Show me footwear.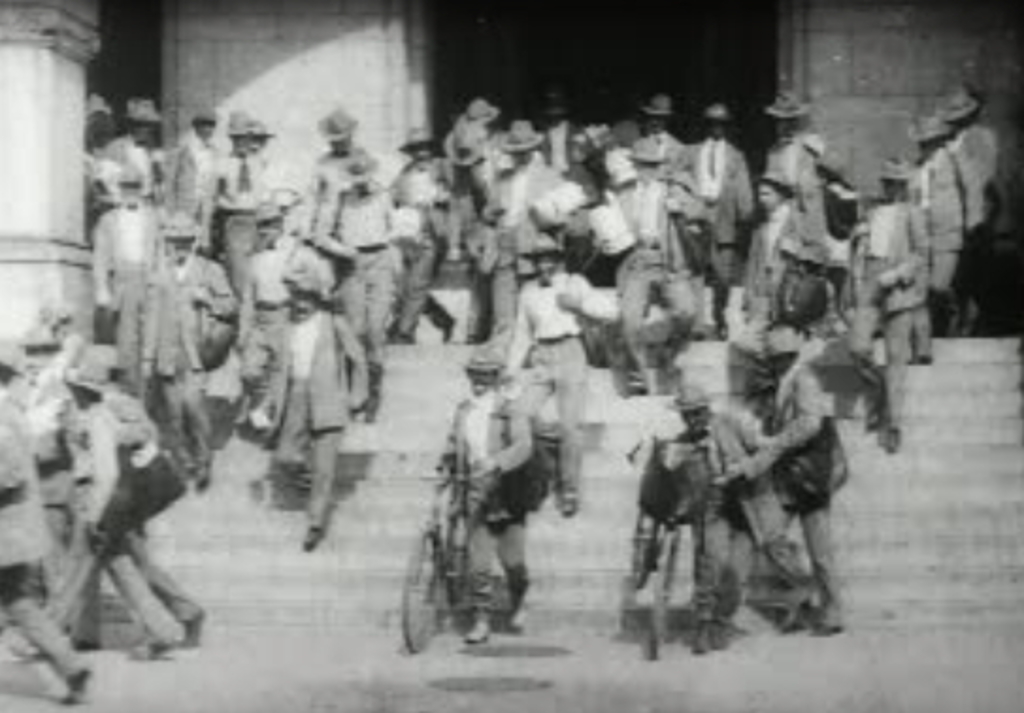
footwear is here: 881/423/903/453.
